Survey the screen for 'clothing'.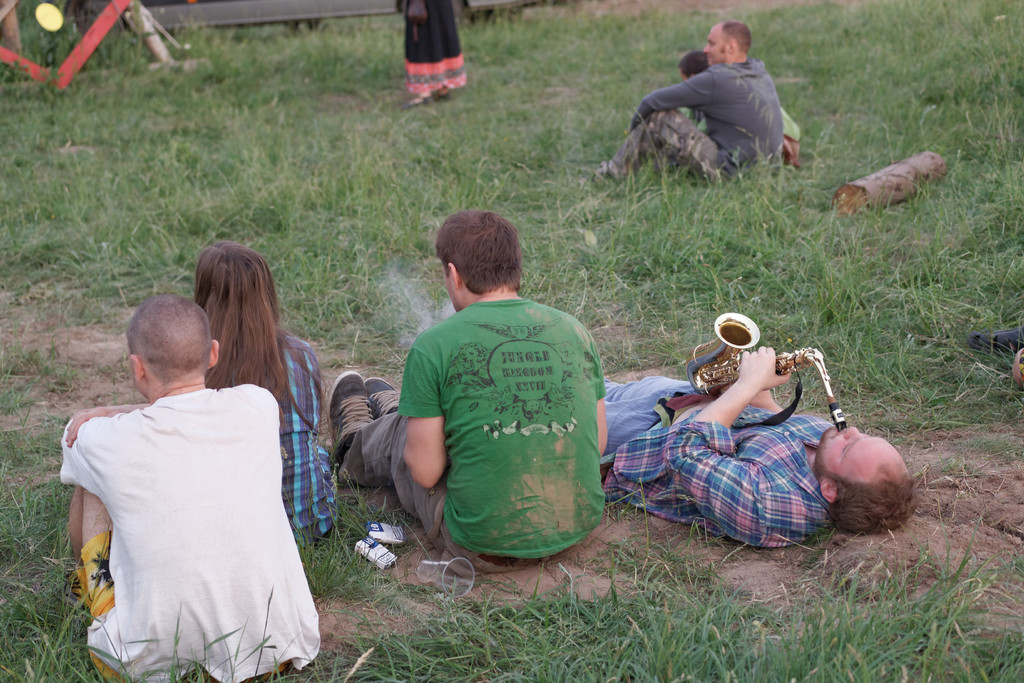
Survey found: 56/363/317/660.
